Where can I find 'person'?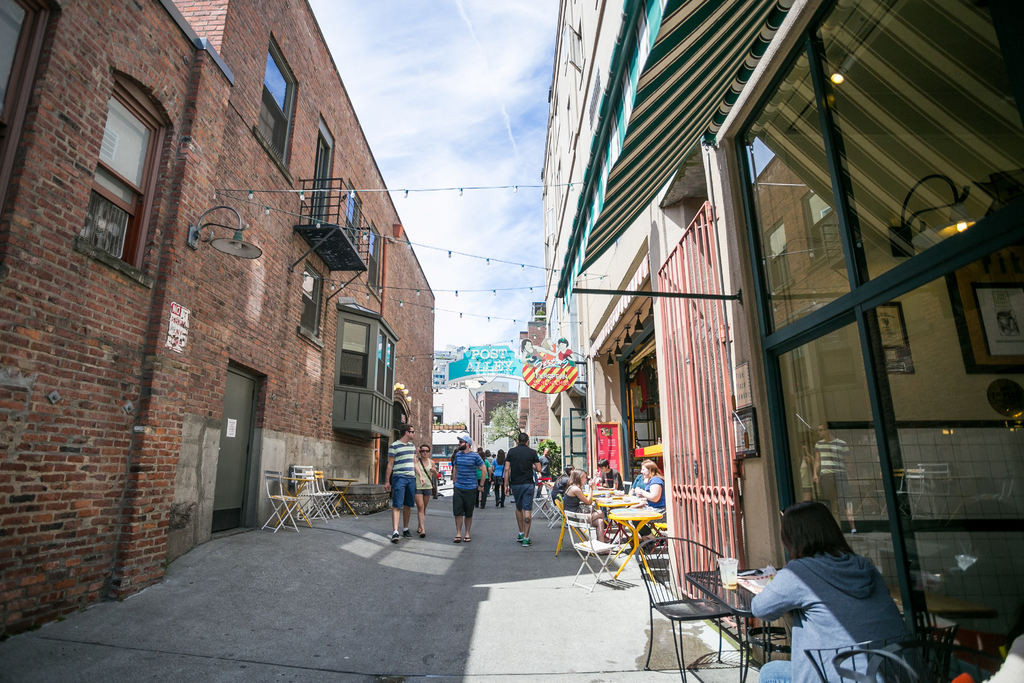
You can find it at region(452, 434, 483, 537).
